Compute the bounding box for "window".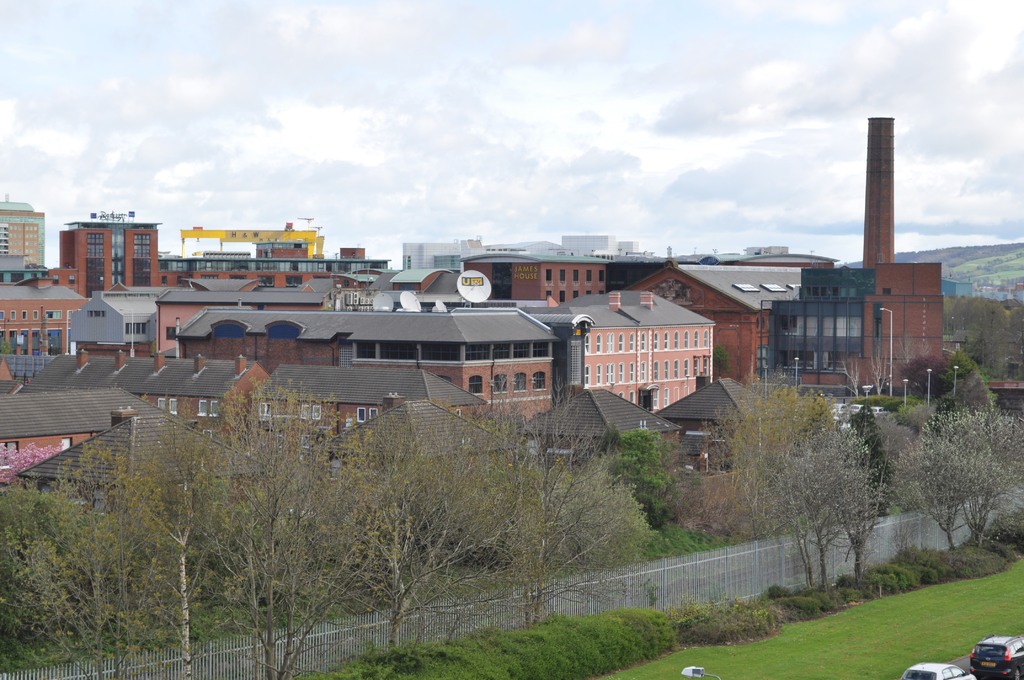
[left=45, top=311, right=63, bottom=318].
